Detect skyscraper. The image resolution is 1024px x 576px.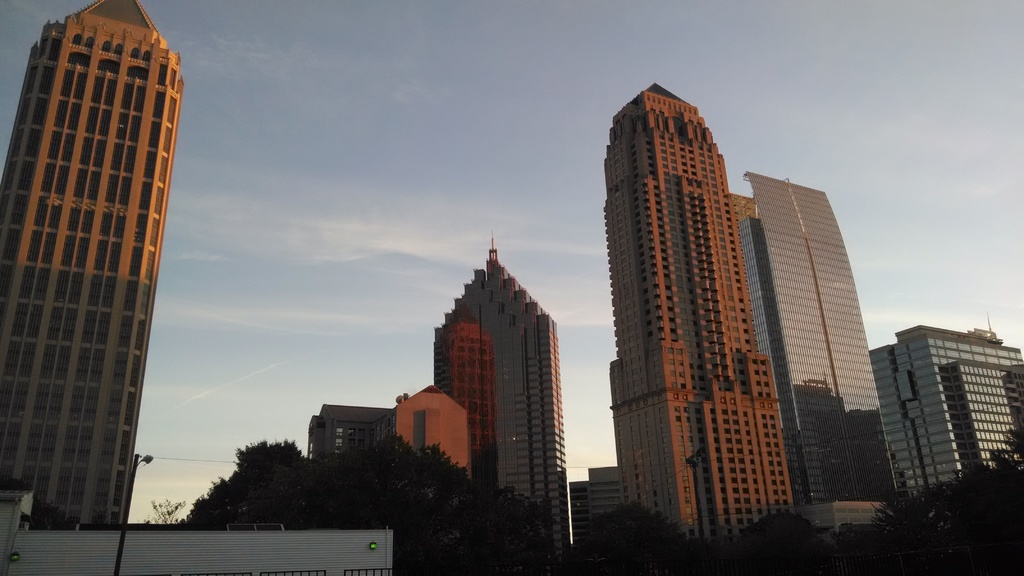
select_region(726, 183, 894, 498).
